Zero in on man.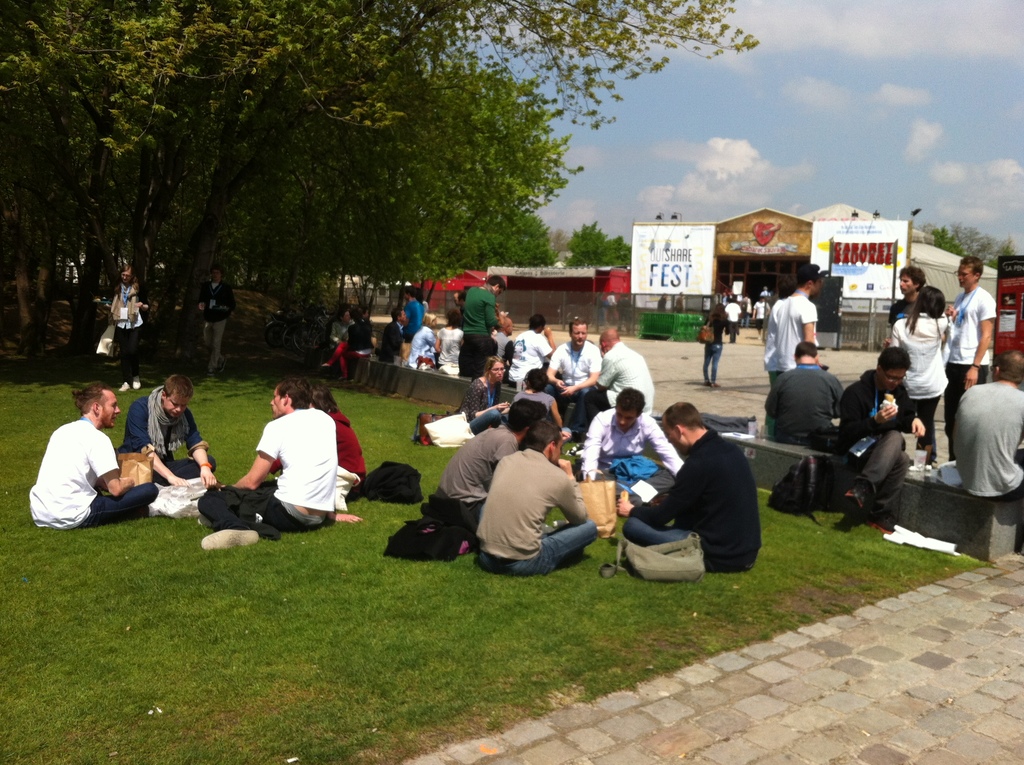
Zeroed in: bbox(378, 306, 404, 367).
